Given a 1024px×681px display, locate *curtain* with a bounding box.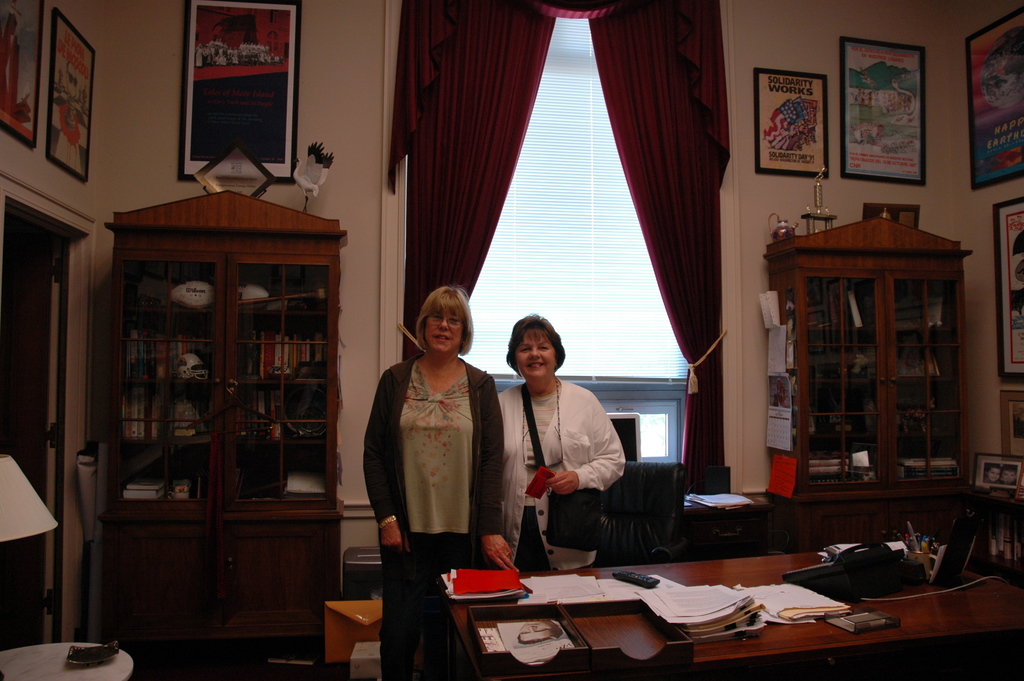
Located: x1=408, y1=17, x2=742, y2=457.
